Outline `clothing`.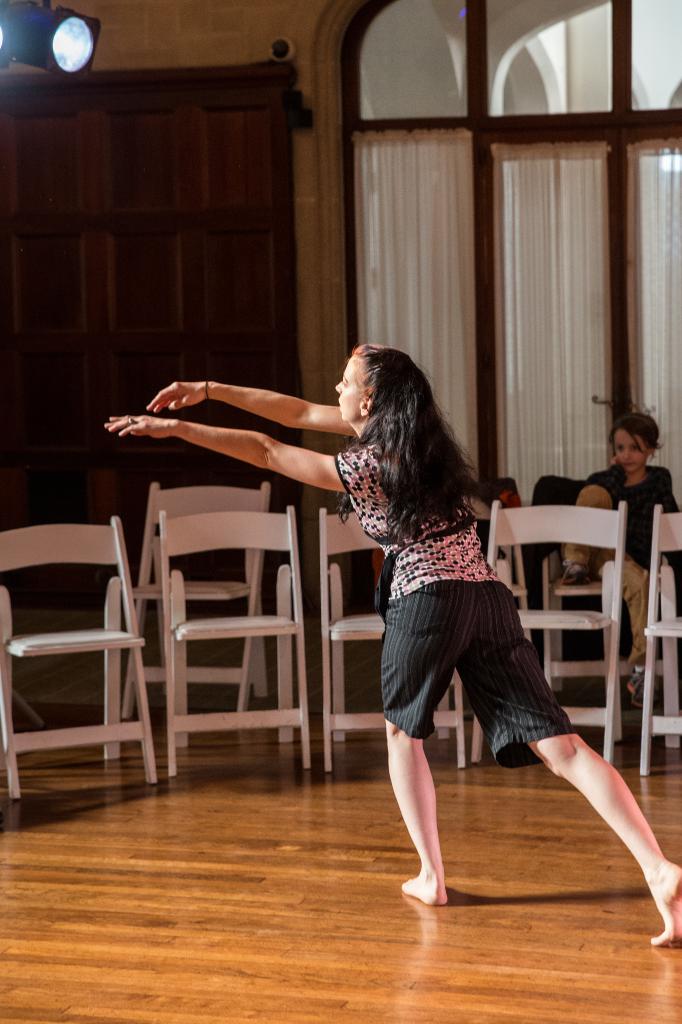
Outline: bbox=(262, 402, 577, 769).
